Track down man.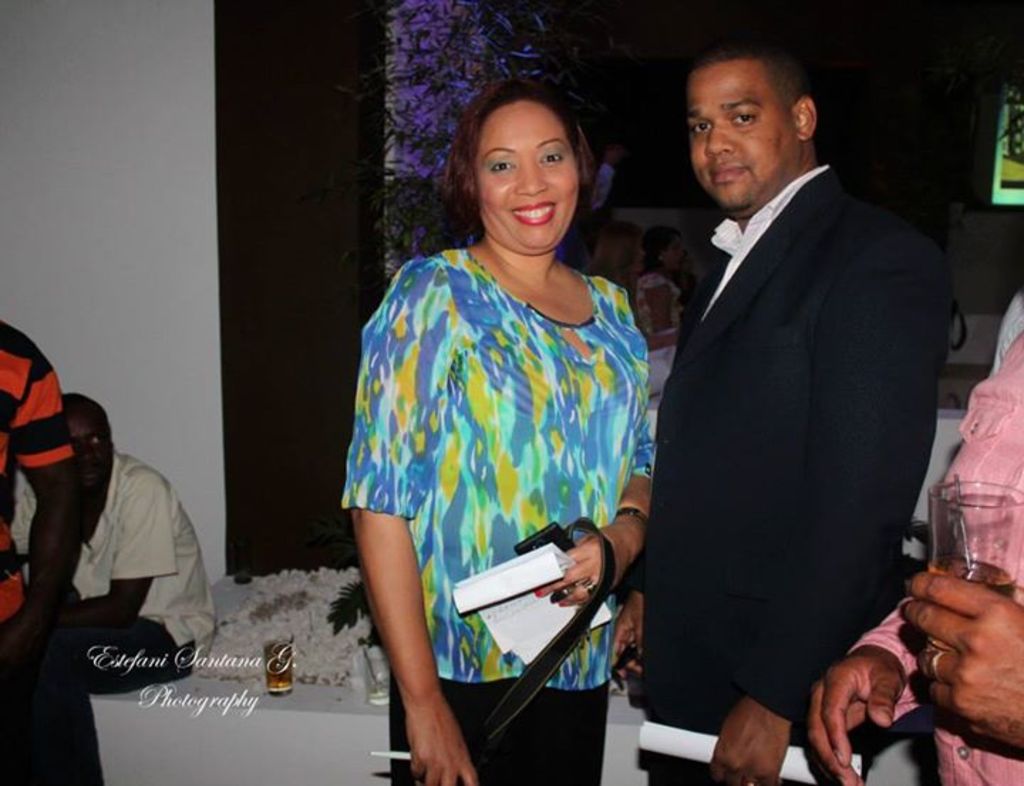
Tracked to 612:33:959:769.
